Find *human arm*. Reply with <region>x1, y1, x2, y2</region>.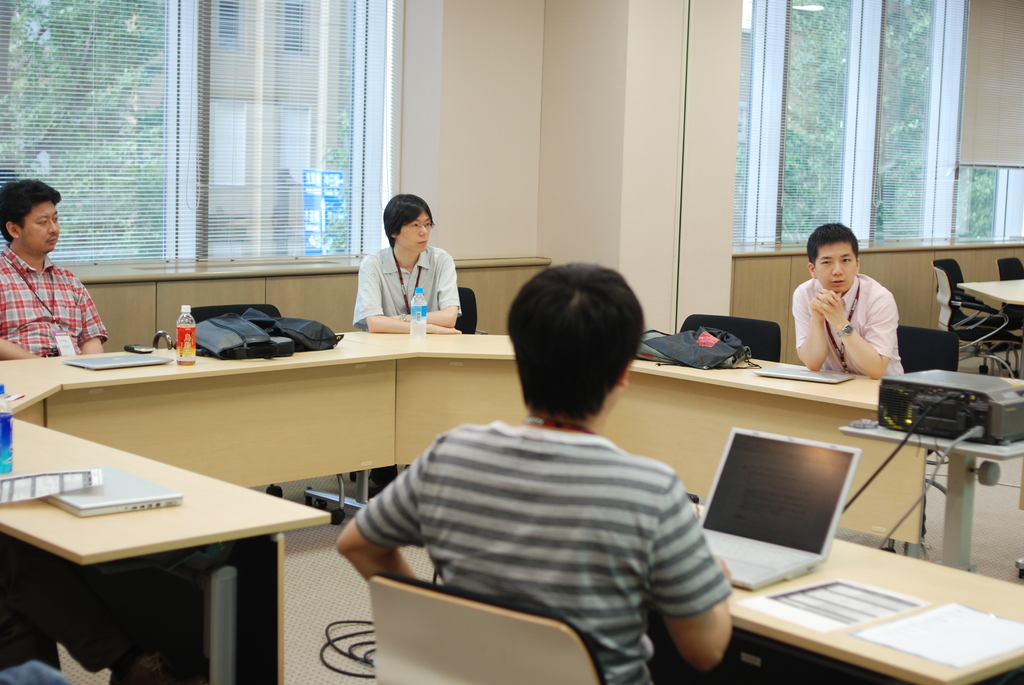
<region>0, 334, 39, 359</region>.
